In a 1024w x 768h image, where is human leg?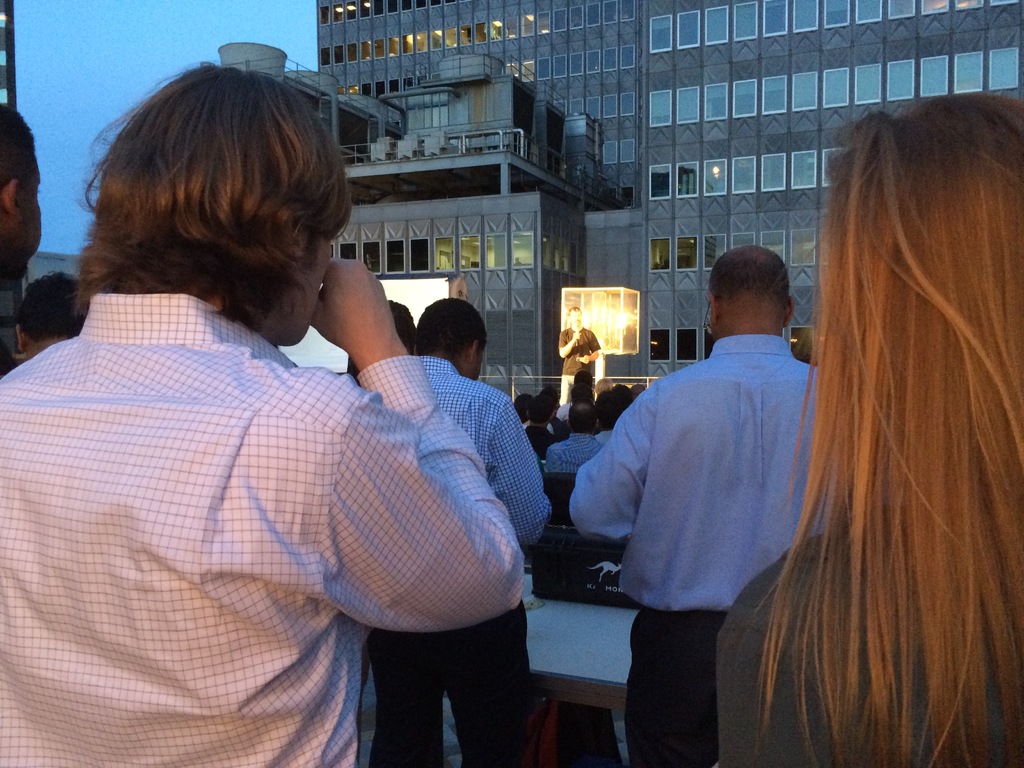
select_region(625, 611, 723, 767).
